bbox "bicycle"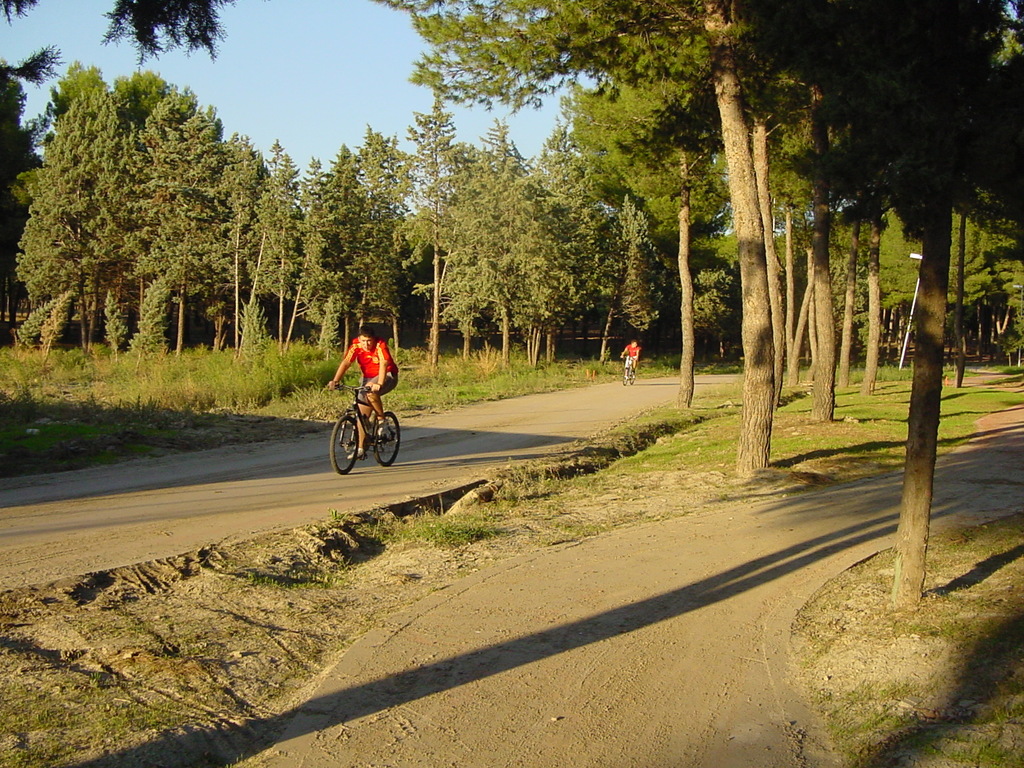
(x1=329, y1=376, x2=397, y2=475)
